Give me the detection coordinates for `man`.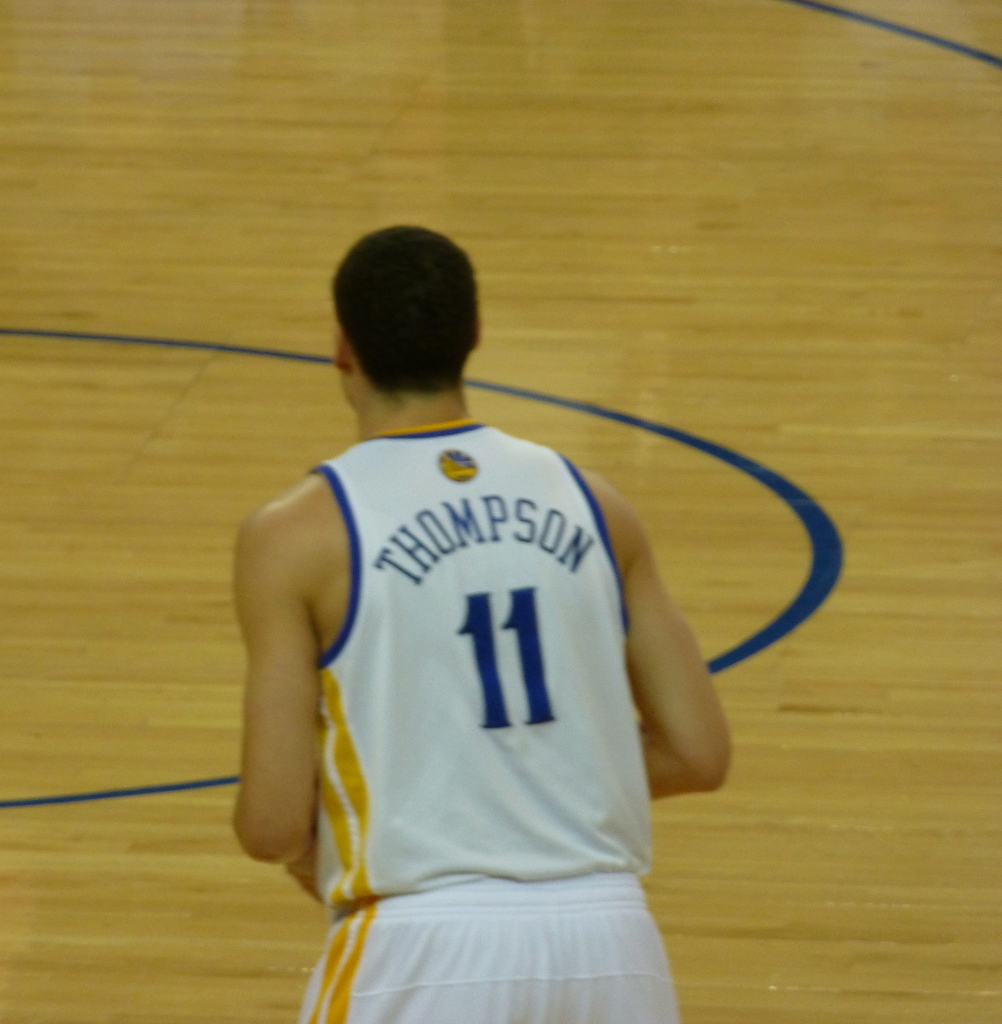
Rect(212, 214, 774, 1023).
